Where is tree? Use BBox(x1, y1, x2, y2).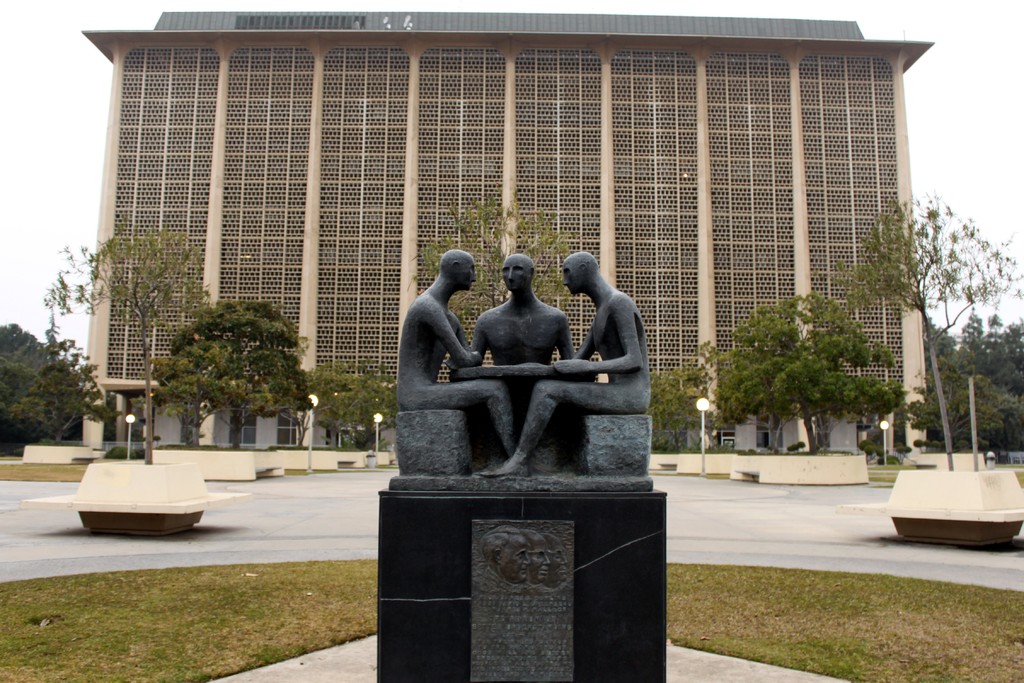
BBox(1, 367, 36, 403).
